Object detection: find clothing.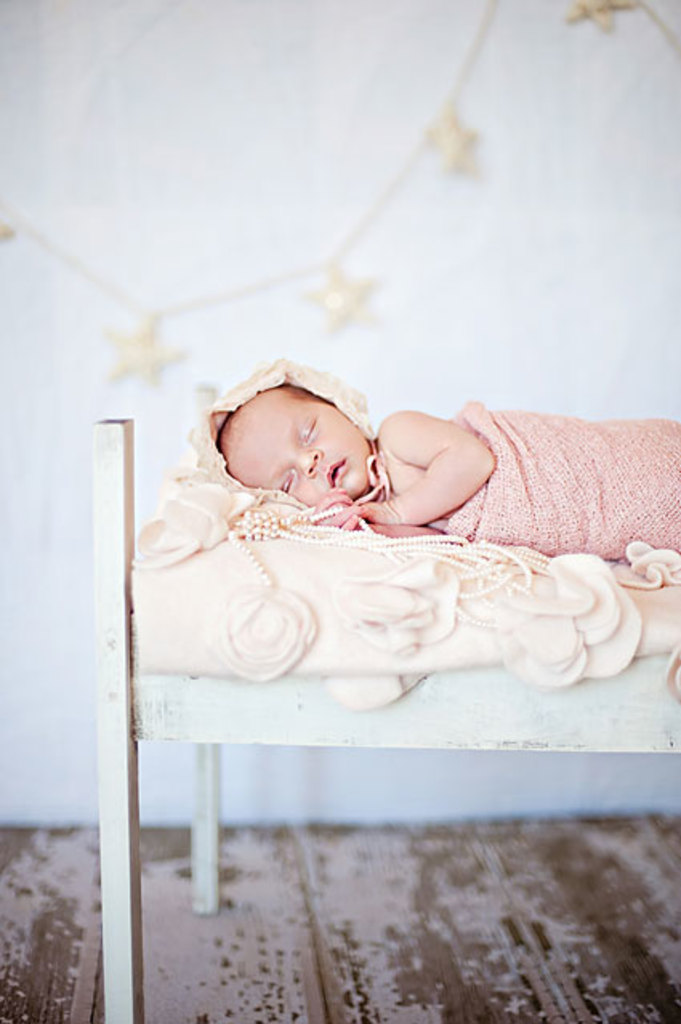
[left=445, top=409, right=679, bottom=556].
